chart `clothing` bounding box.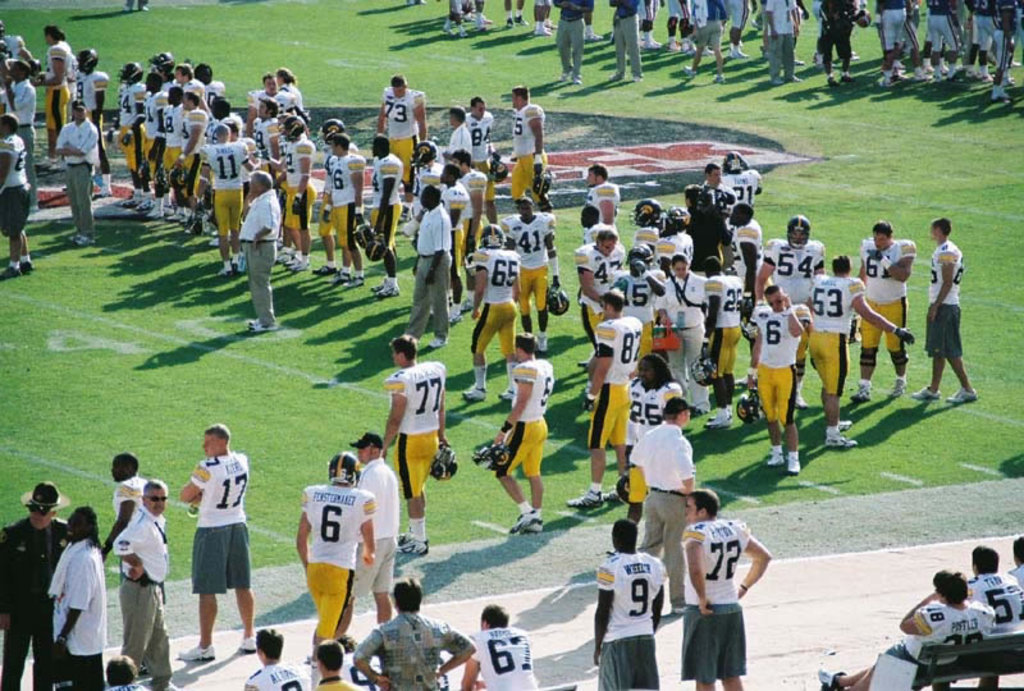
Charted: locate(353, 458, 404, 595).
